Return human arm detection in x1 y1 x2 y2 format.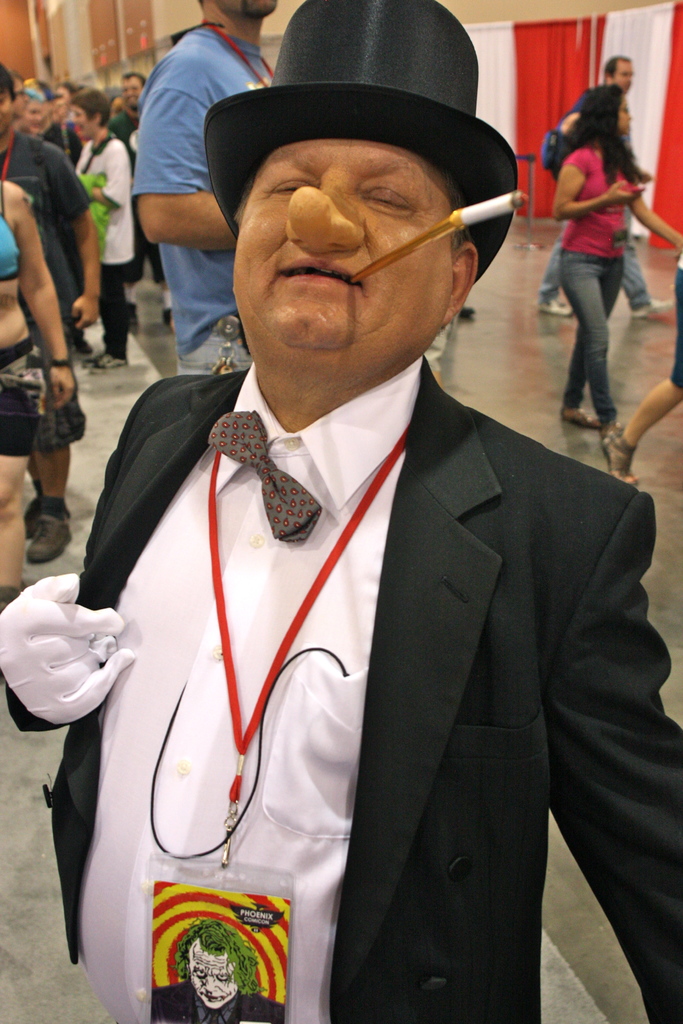
40 140 108 330.
